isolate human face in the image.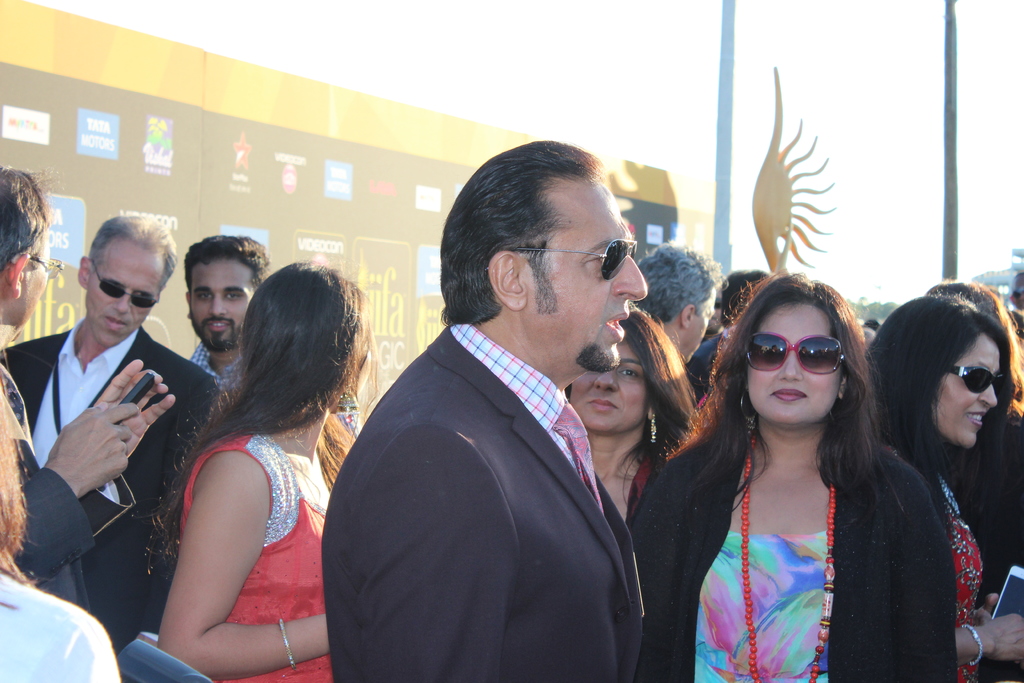
Isolated region: (193, 252, 255, 350).
